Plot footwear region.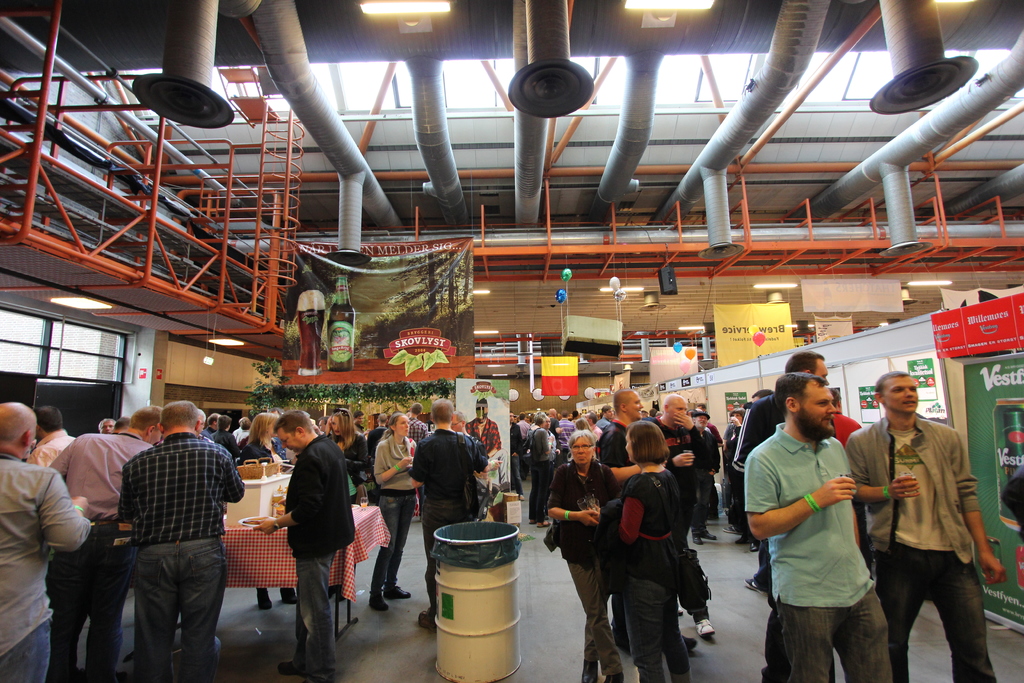
Plotted at bbox=(735, 534, 748, 543).
